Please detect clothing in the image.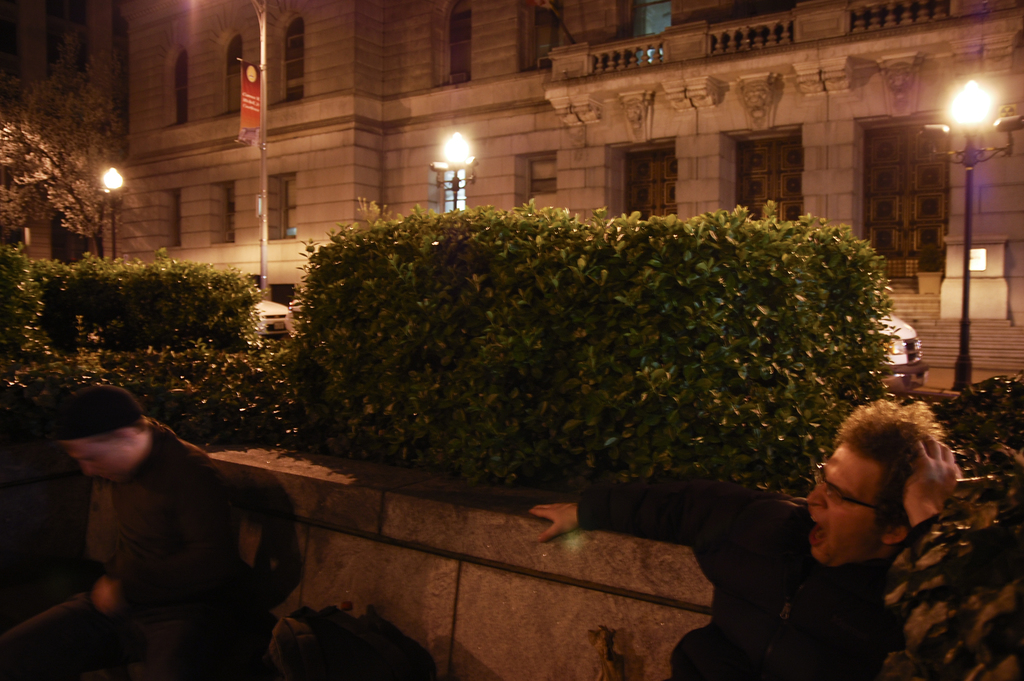
<box>1,411,246,680</box>.
